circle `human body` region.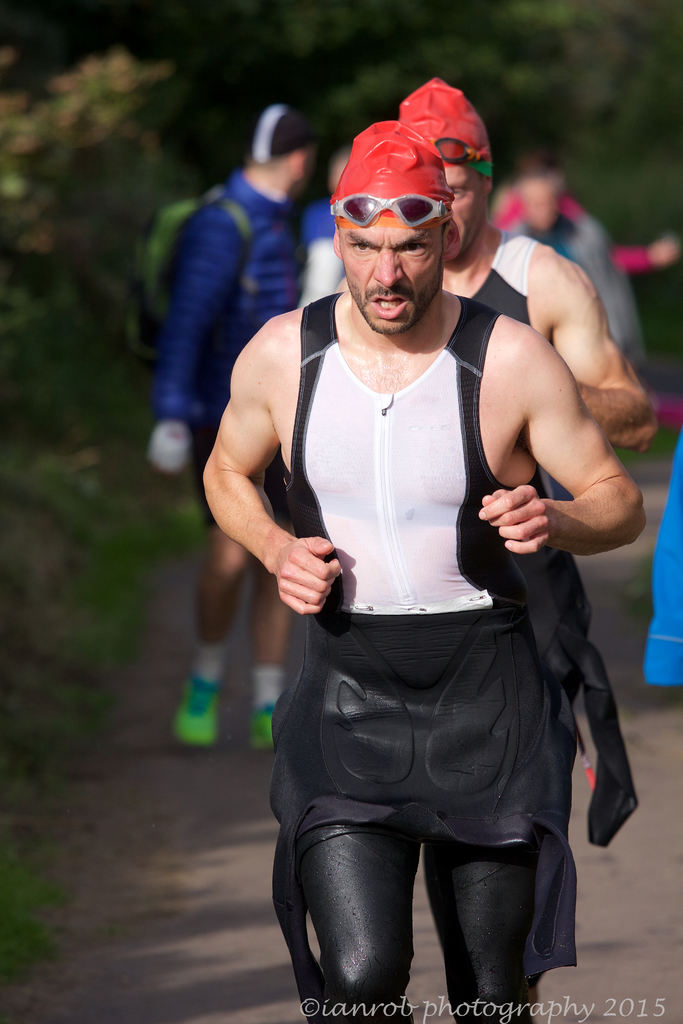
Region: (395, 76, 662, 451).
